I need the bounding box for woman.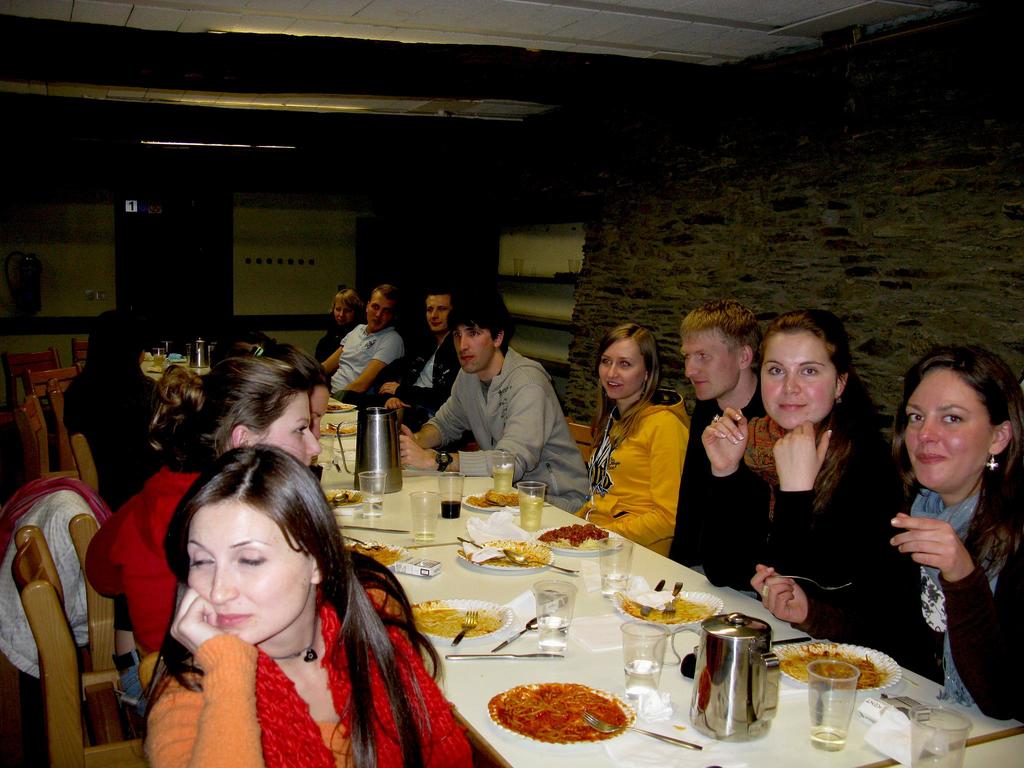
Here it is: <region>55, 300, 165, 511</region>.
